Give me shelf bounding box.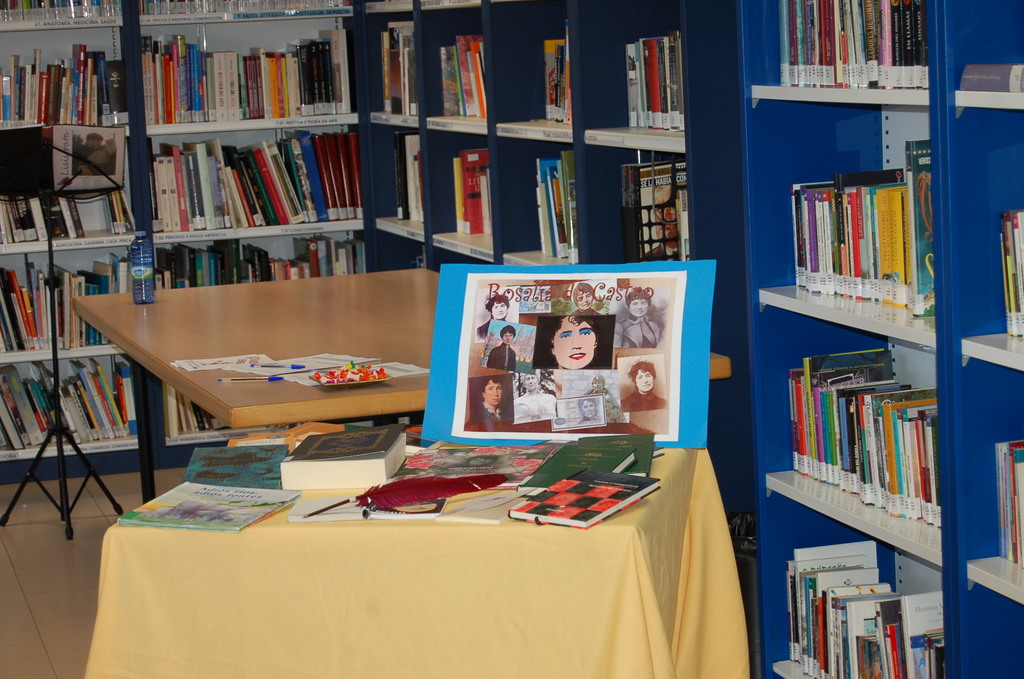
rect(152, 135, 368, 238).
